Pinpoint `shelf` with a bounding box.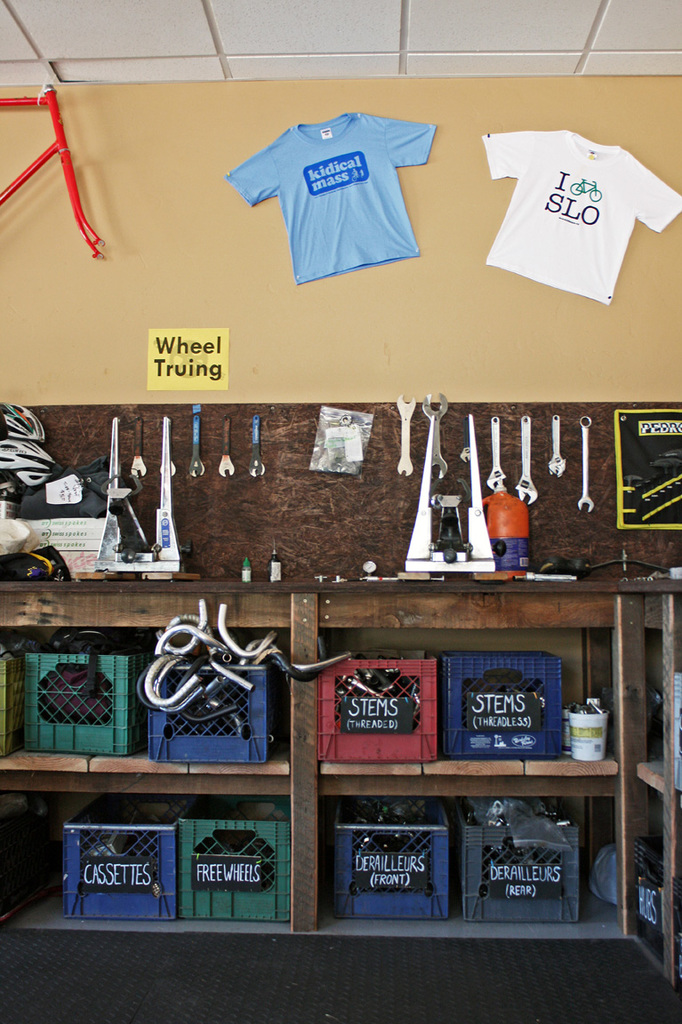
<region>0, 560, 681, 931</region>.
